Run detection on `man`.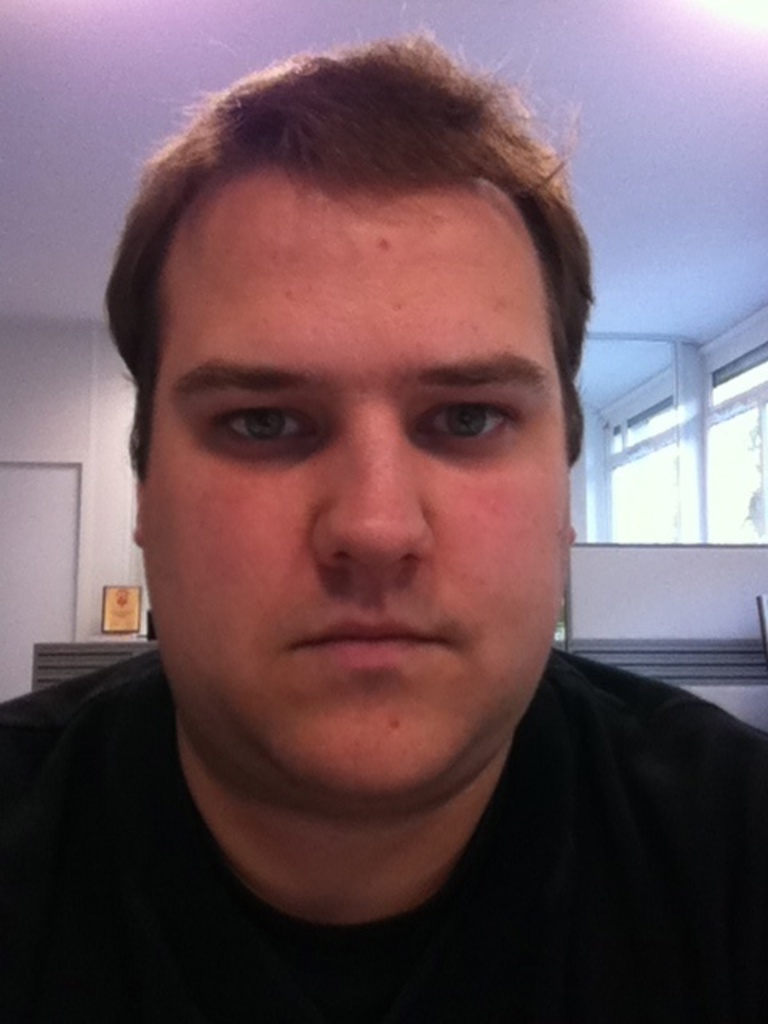
Result: (0,45,767,981).
